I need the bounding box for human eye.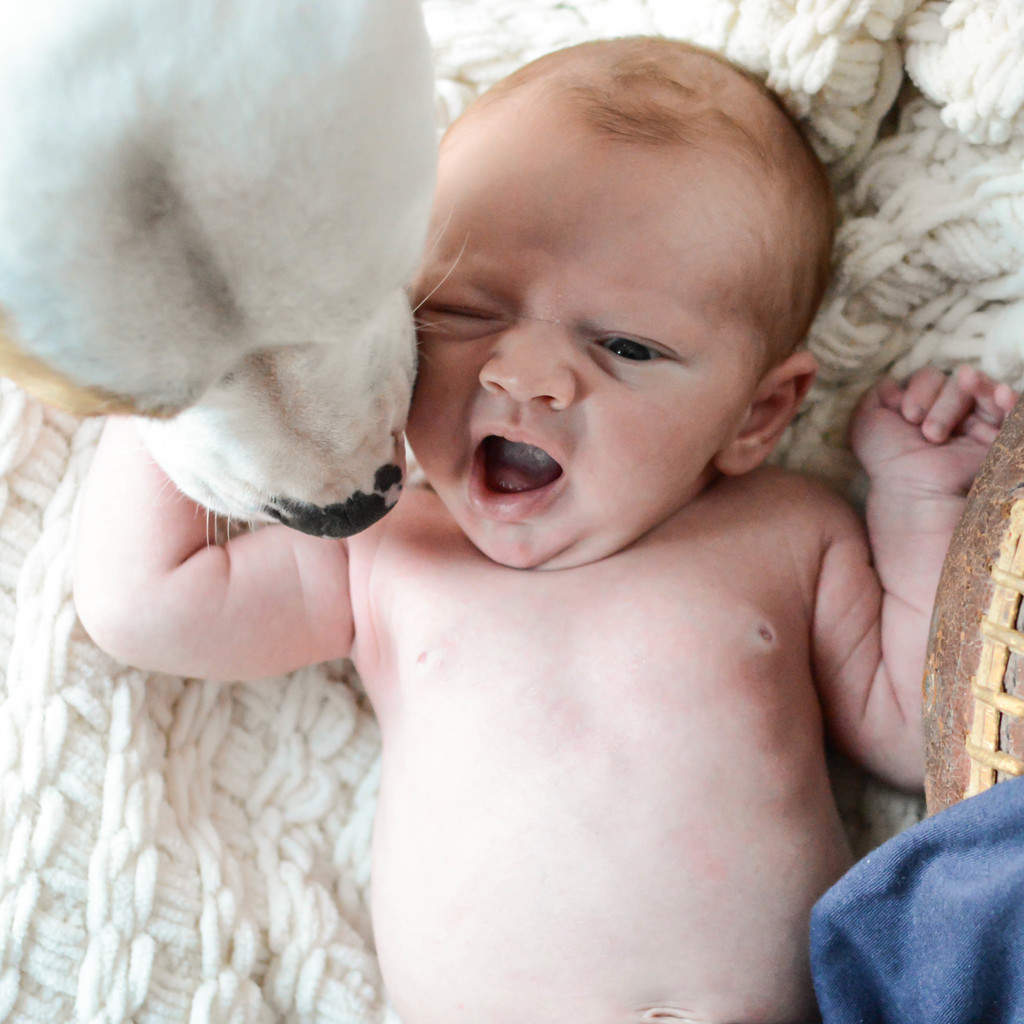
Here it is: locate(419, 277, 503, 337).
